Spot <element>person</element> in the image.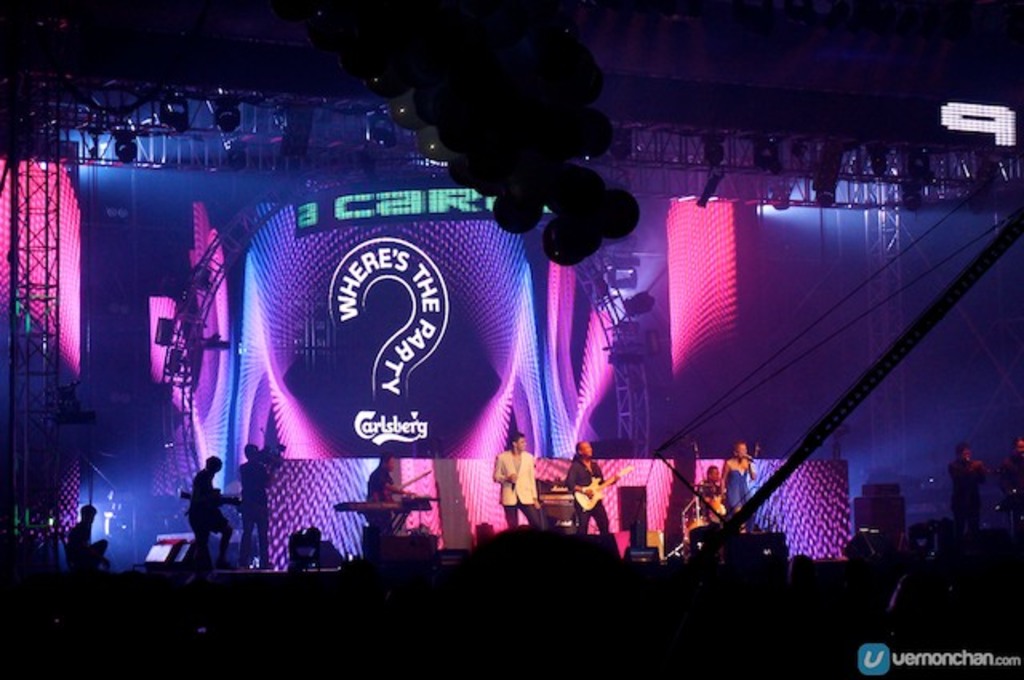
<element>person</element> found at l=366, t=453, r=400, b=539.
